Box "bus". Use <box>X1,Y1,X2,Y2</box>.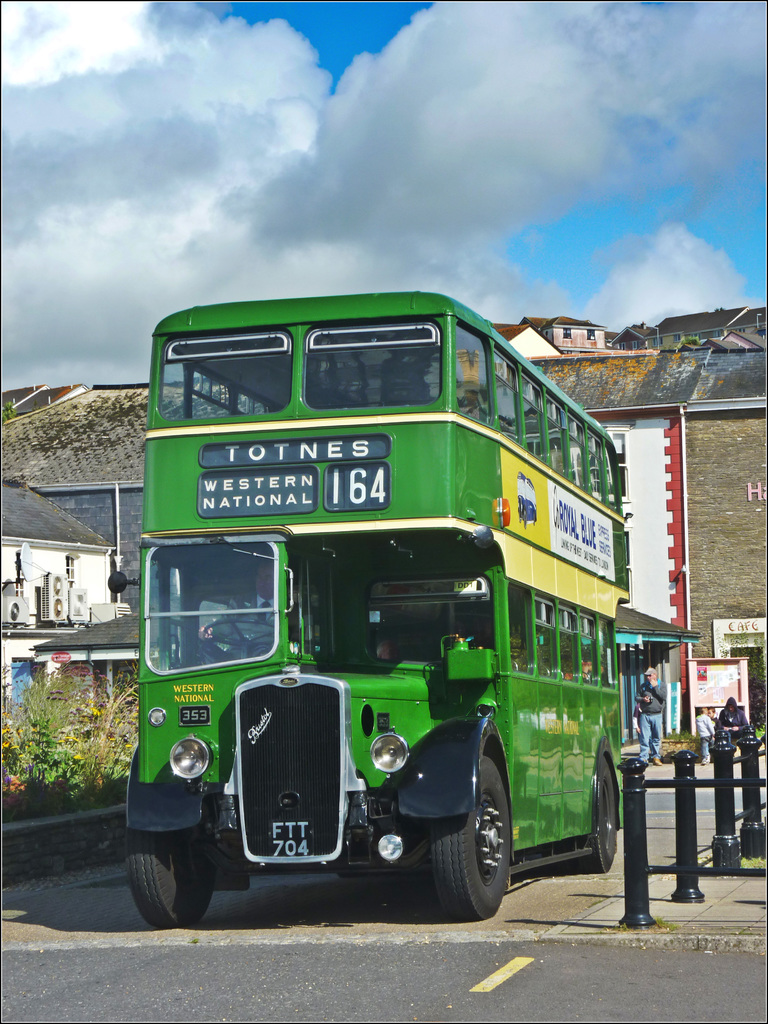
<box>102,285,639,921</box>.
